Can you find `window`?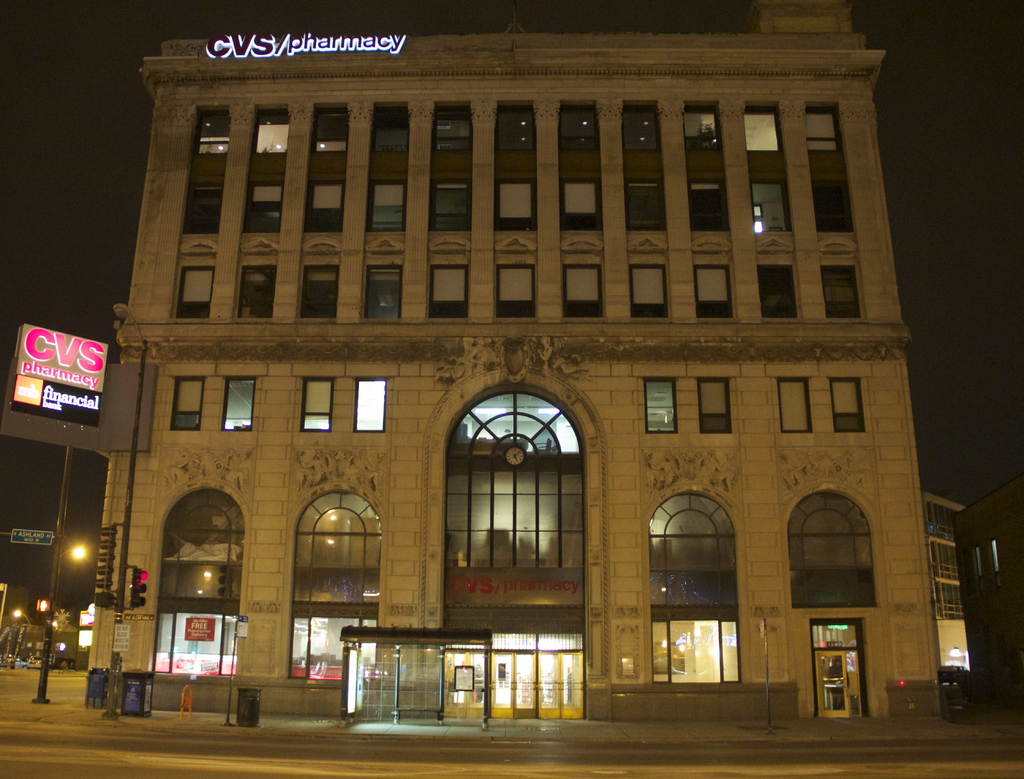
Yes, bounding box: (988,541,1000,575).
